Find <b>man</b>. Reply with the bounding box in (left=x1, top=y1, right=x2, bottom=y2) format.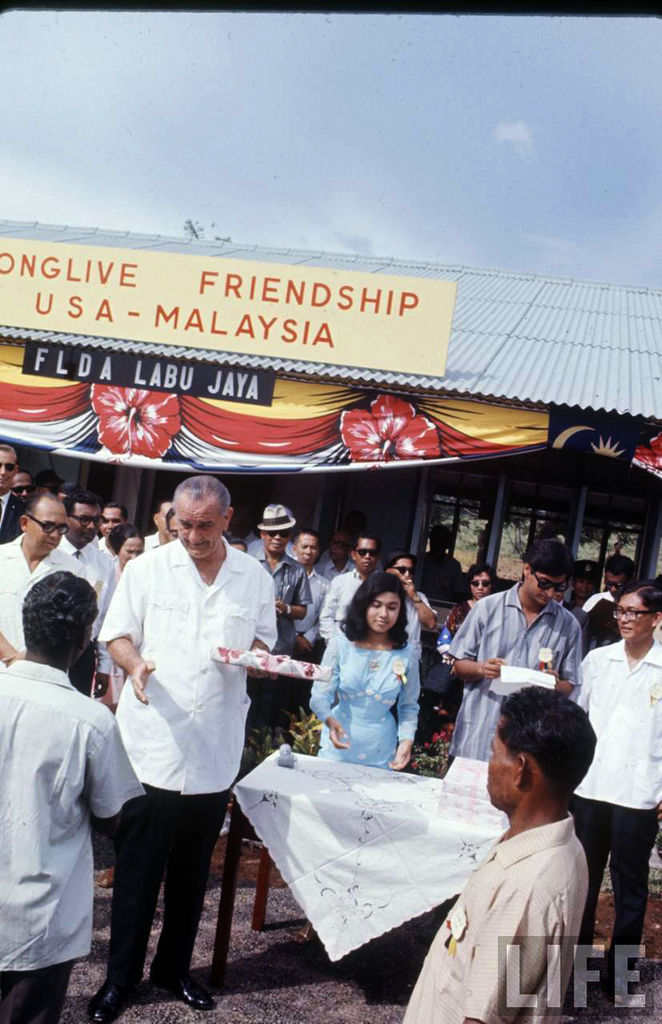
(left=581, top=561, right=652, bottom=614).
